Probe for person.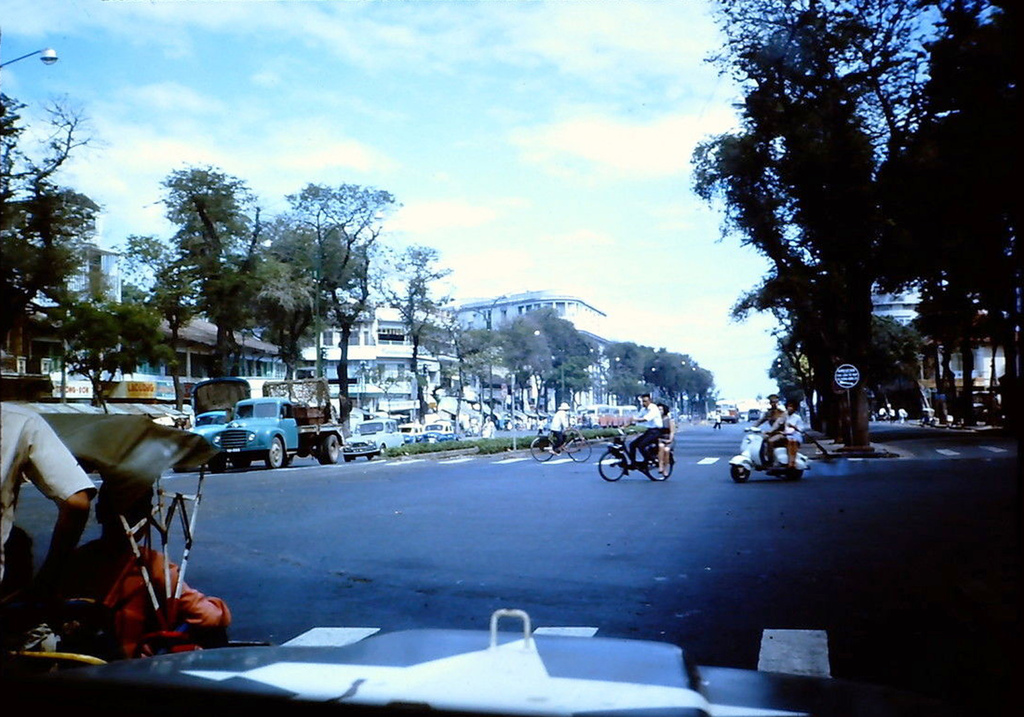
Probe result: 617, 419, 686, 492.
